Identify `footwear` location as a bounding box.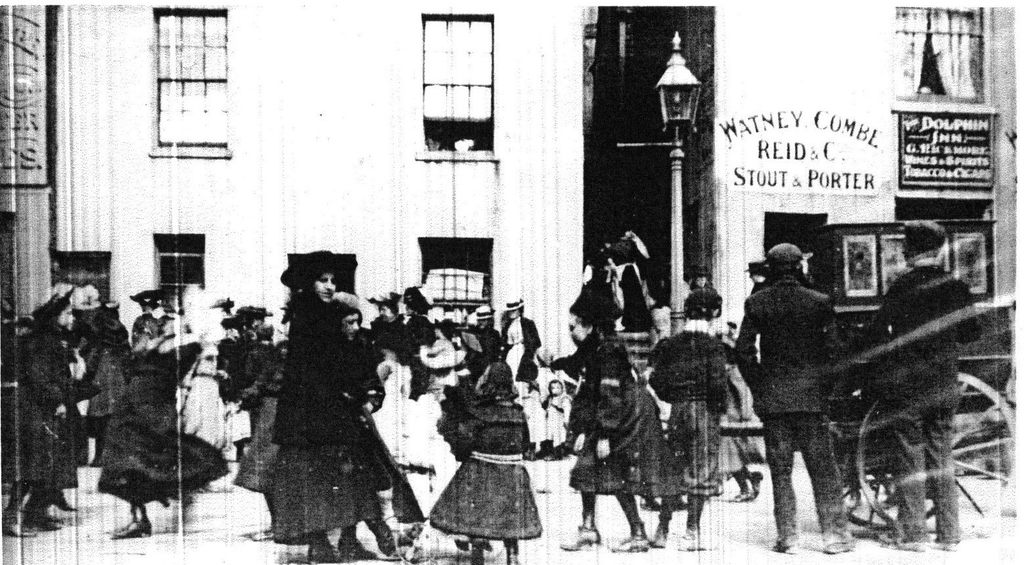
crop(882, 536, 925, 551).
